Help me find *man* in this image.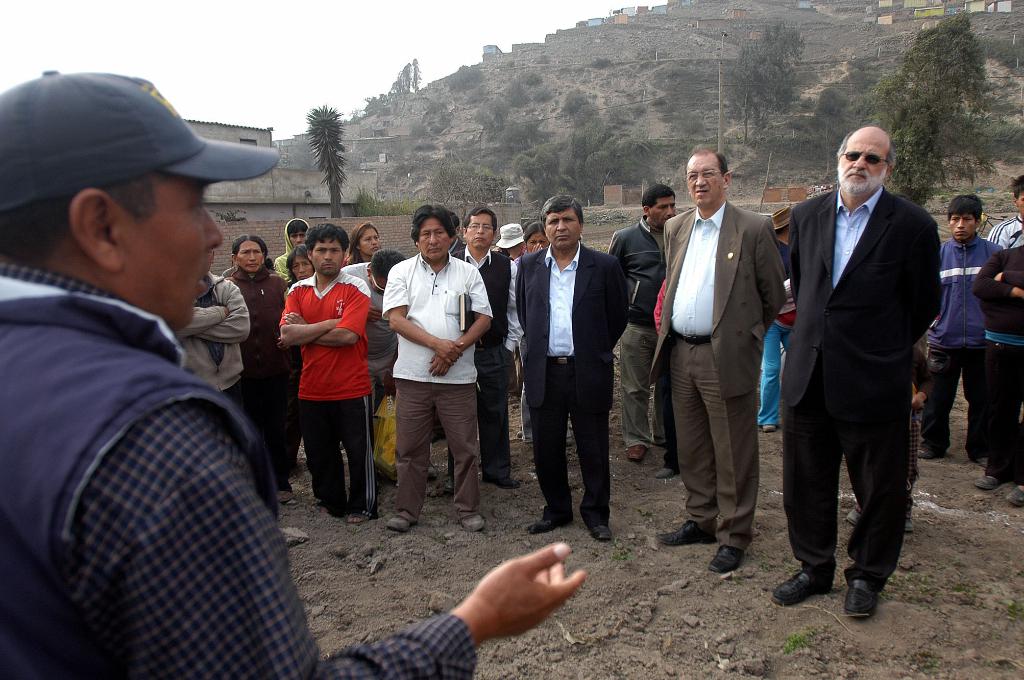
Found it: <bbox>278, 221, 381, 523</bbox>.
